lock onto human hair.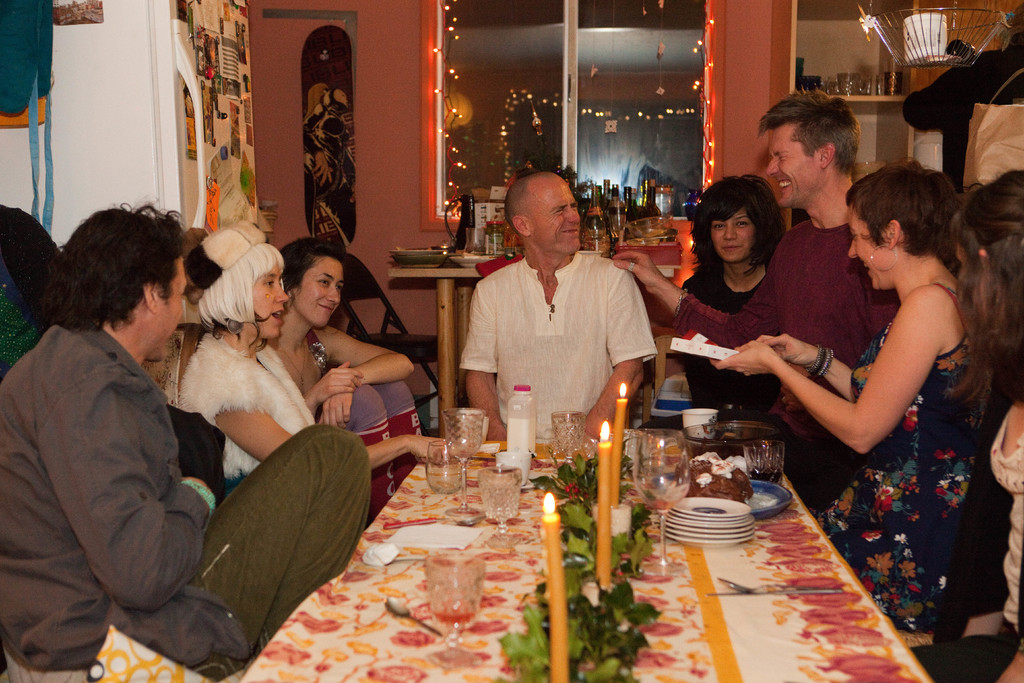
Locked: [left=278, top=240, right=340, bottom=295].
